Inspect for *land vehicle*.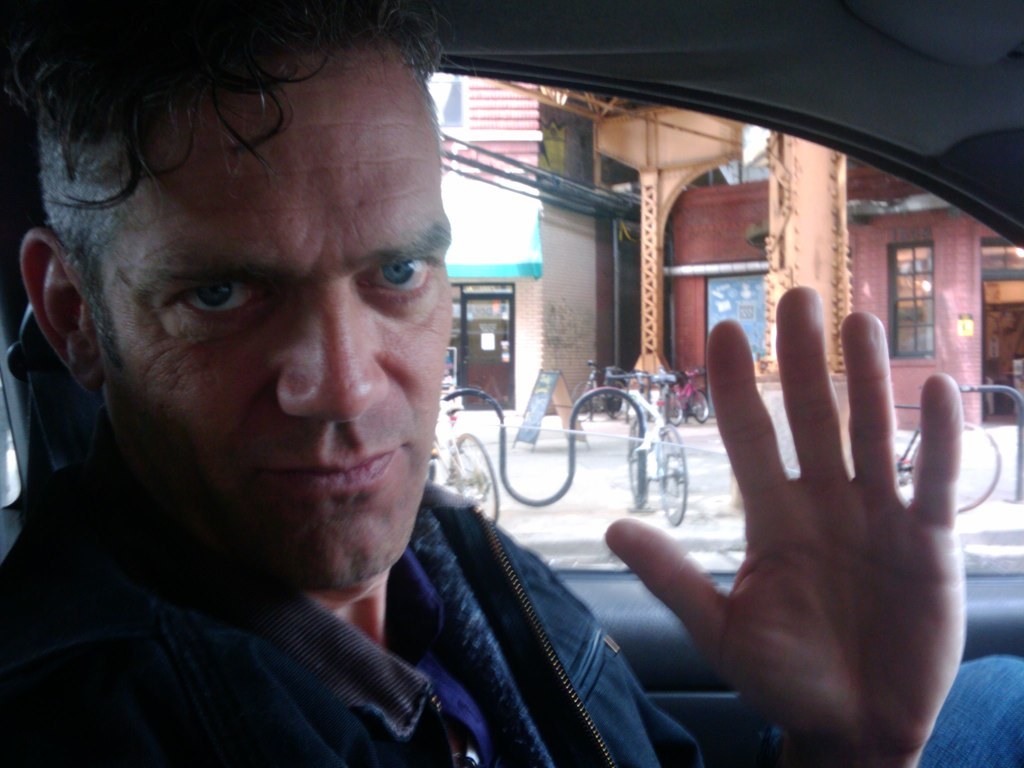
Inspection: 684,368,713,416.
